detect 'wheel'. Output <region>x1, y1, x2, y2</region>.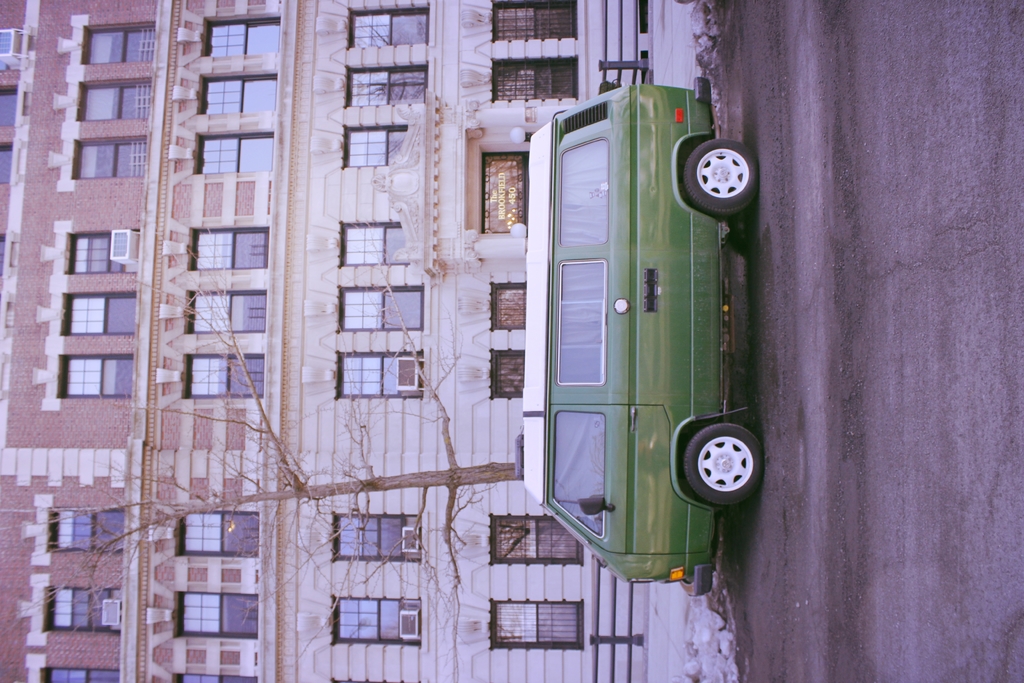
<region>681, 138, 757, 217</region>.
